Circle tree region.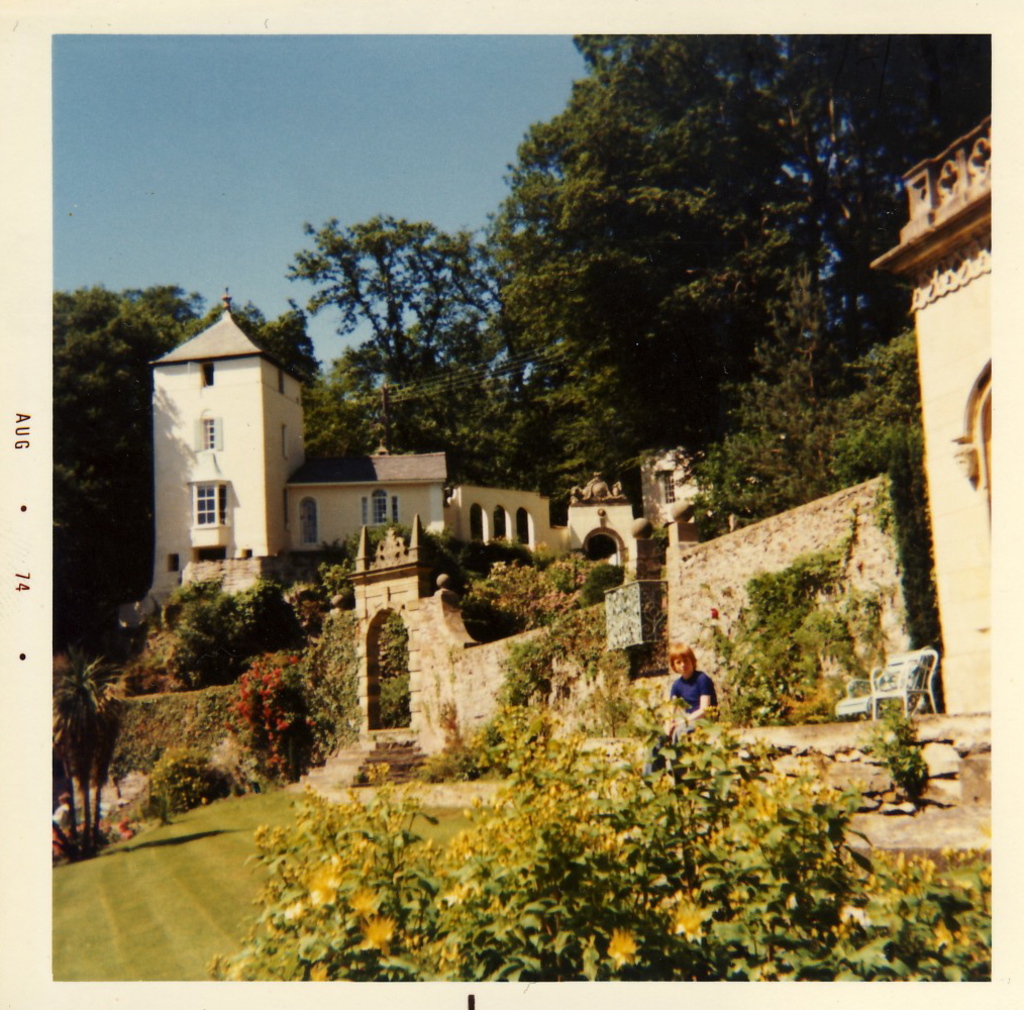
Region: 463, 35, 991, 496.
